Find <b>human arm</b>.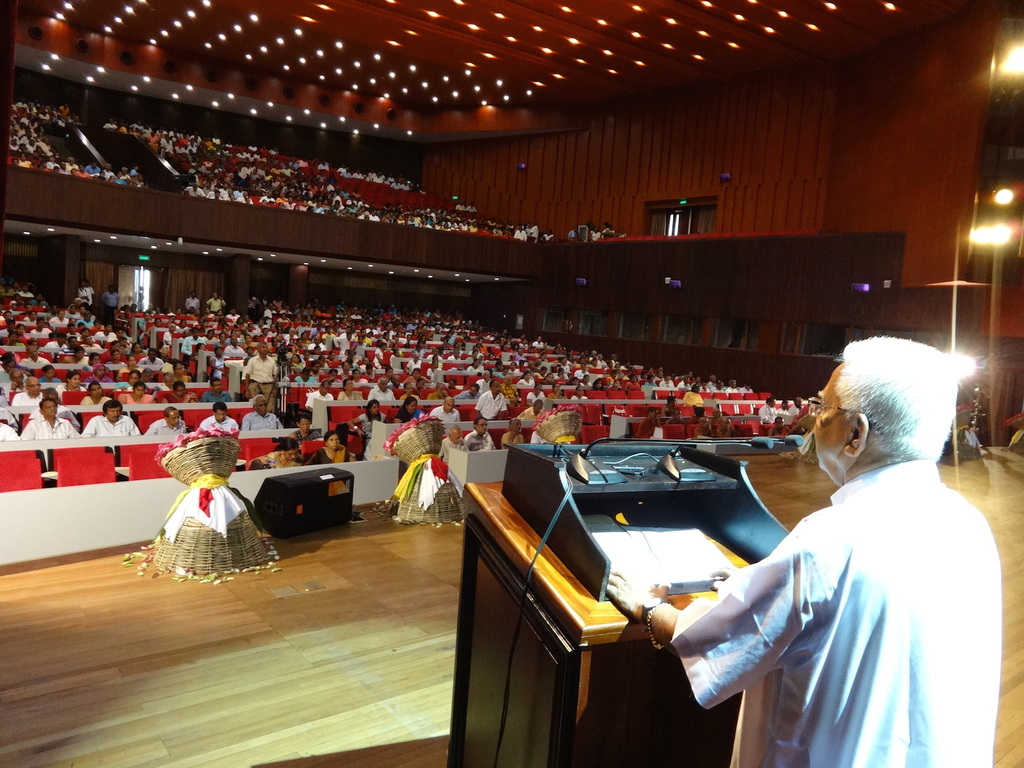
rect(767, 427, 776, 437).
